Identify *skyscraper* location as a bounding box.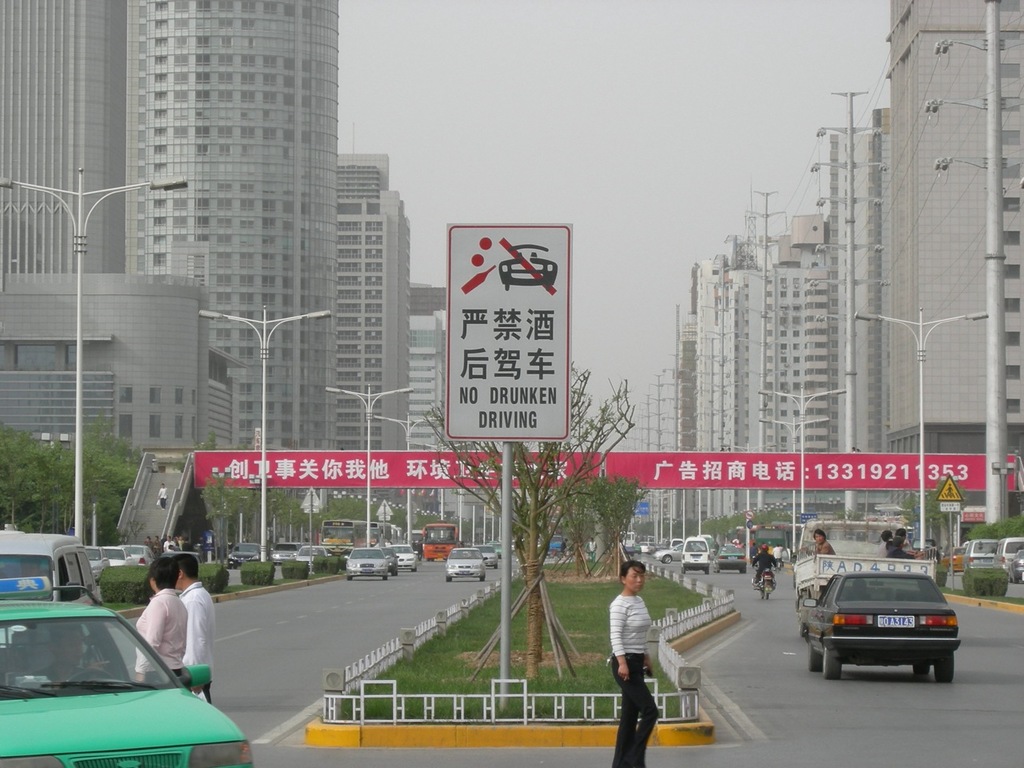
<bbox>680, 243, 744, 518</bbox>.
